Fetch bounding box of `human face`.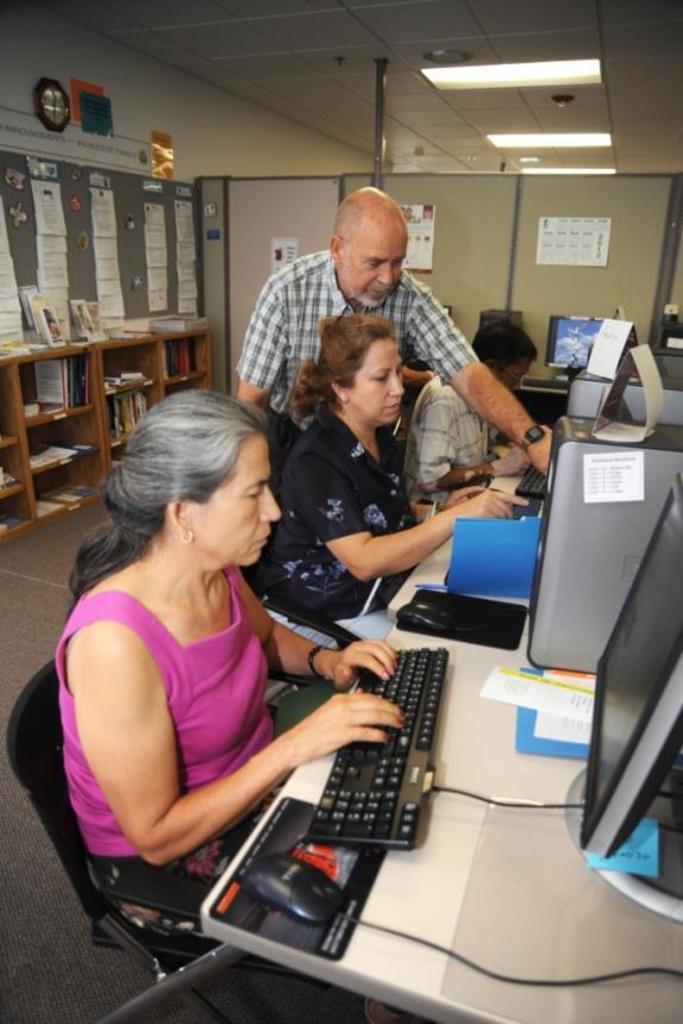
Bbox: Rect(351, 337, 406, 425).
